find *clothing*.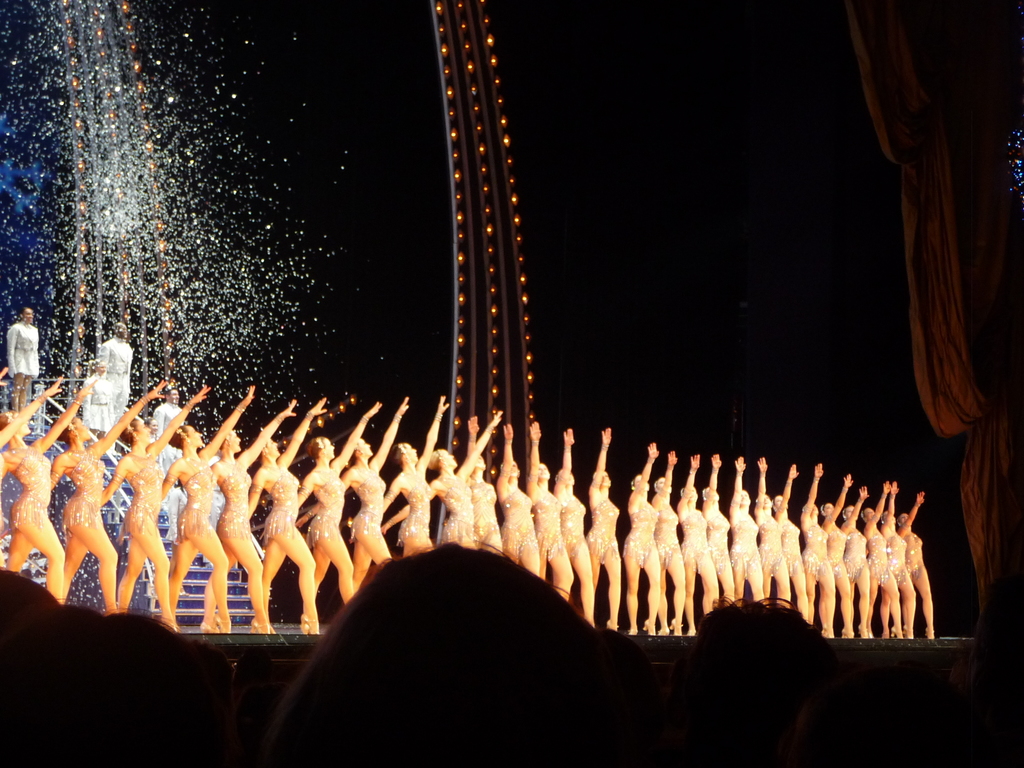
x1=677 y1=506 x2=706 y2=564.
